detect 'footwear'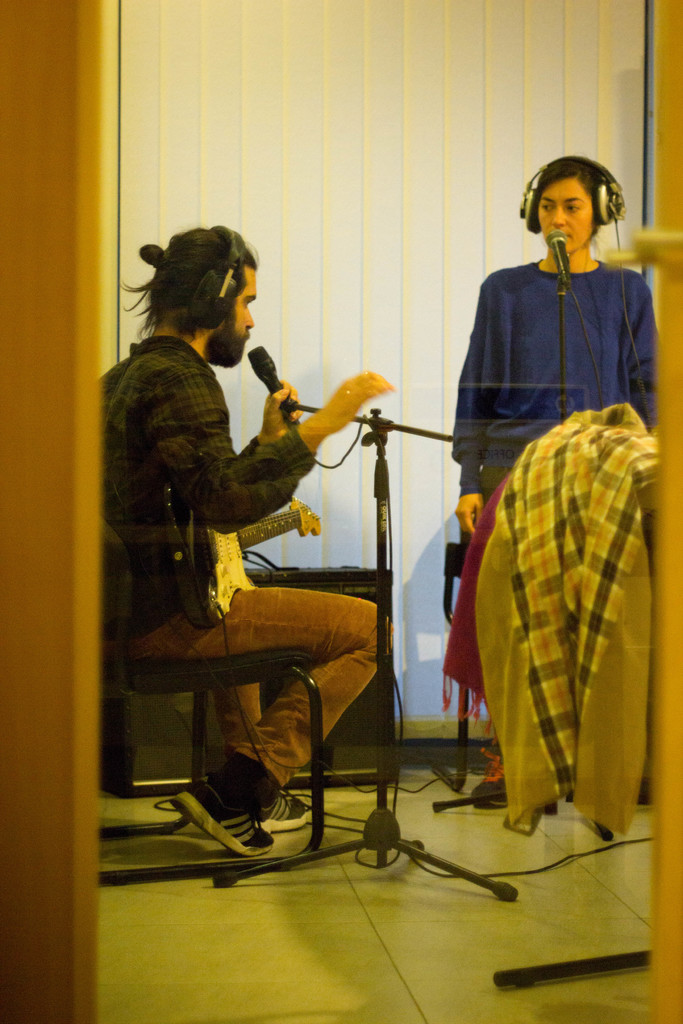
[474,753,513,809]
